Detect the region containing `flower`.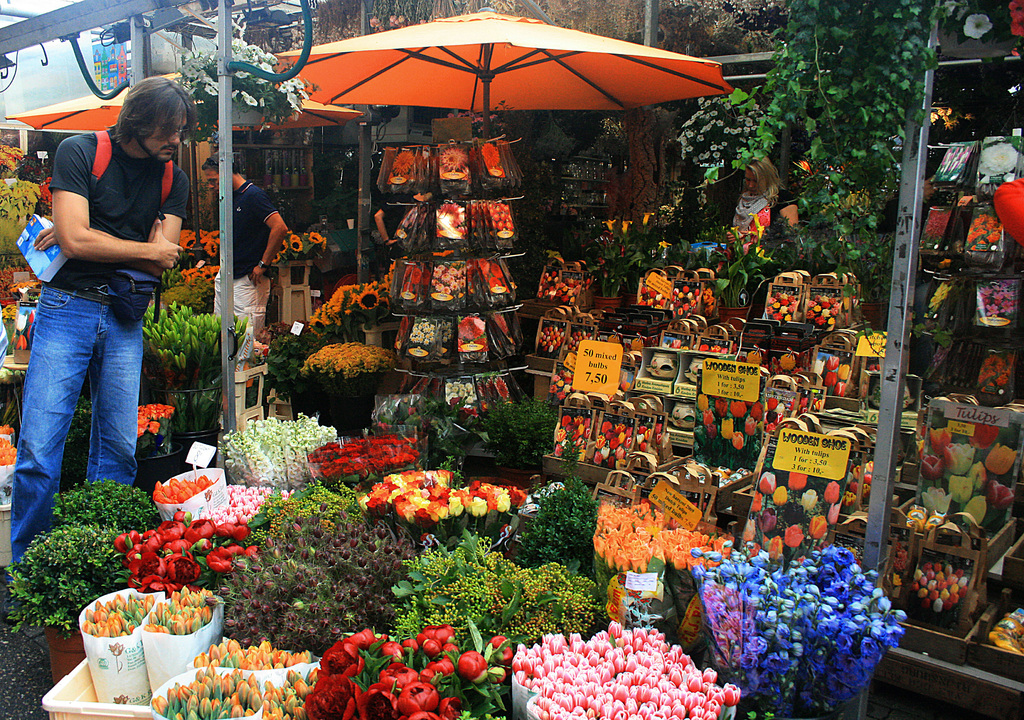
<bbox>1005, 13, 1023, 37</bbox>.
